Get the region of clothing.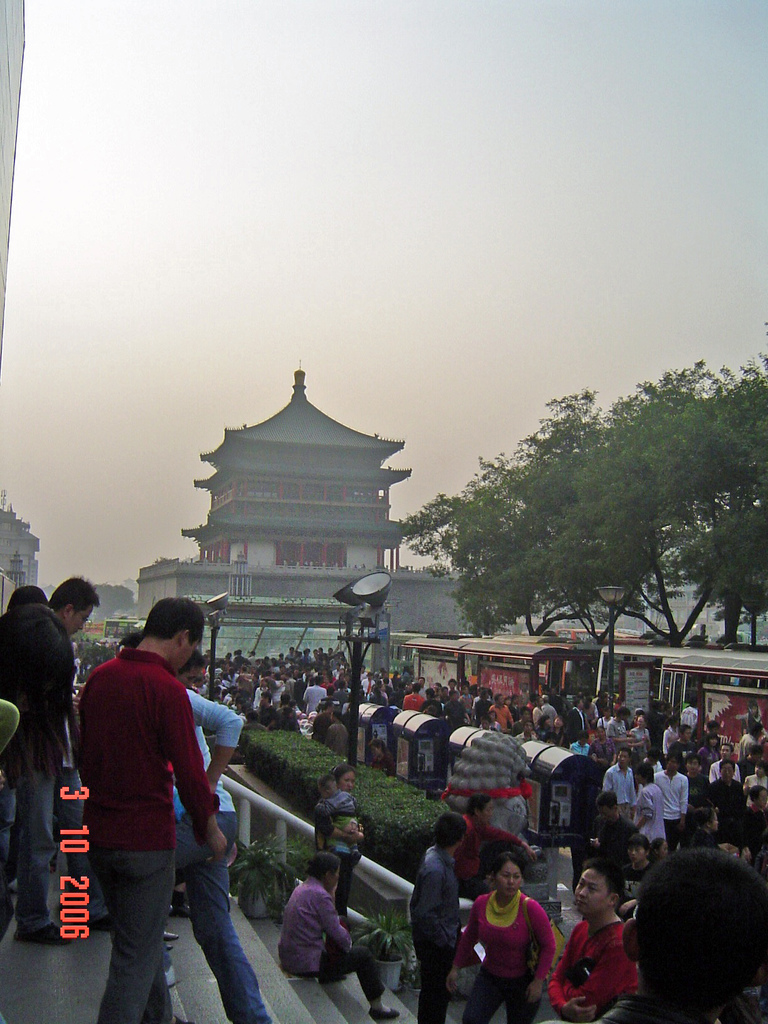
bbox=(316, 787, 370, 920).
